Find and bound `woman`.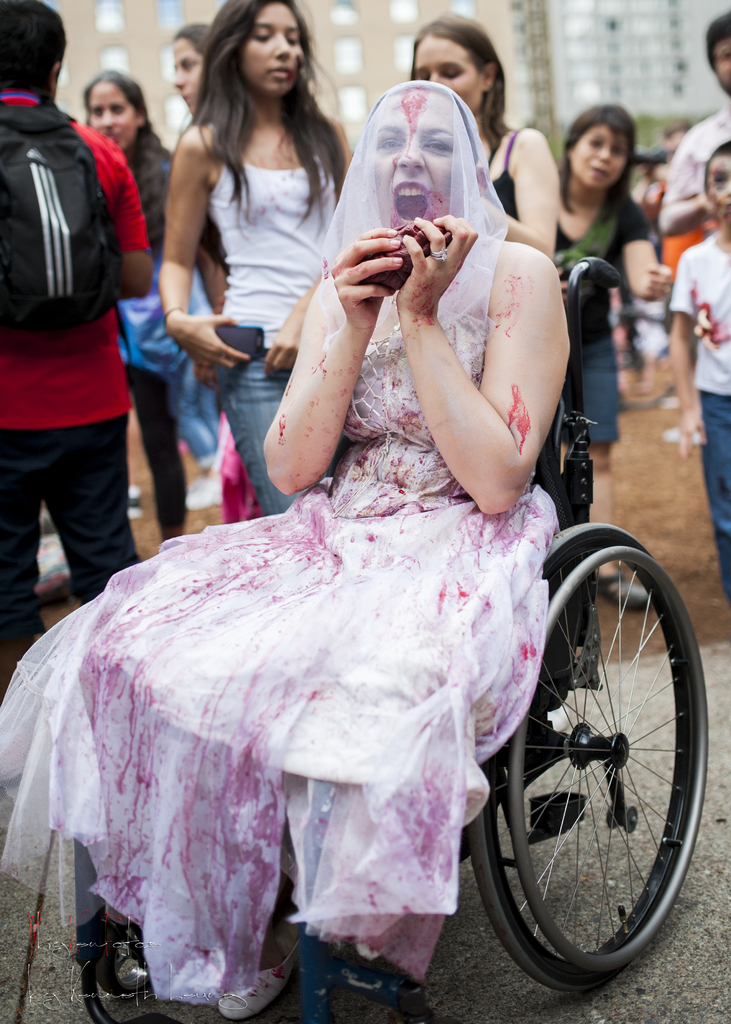
Bound: left=1, top=86, right=568, bottom=1009.
